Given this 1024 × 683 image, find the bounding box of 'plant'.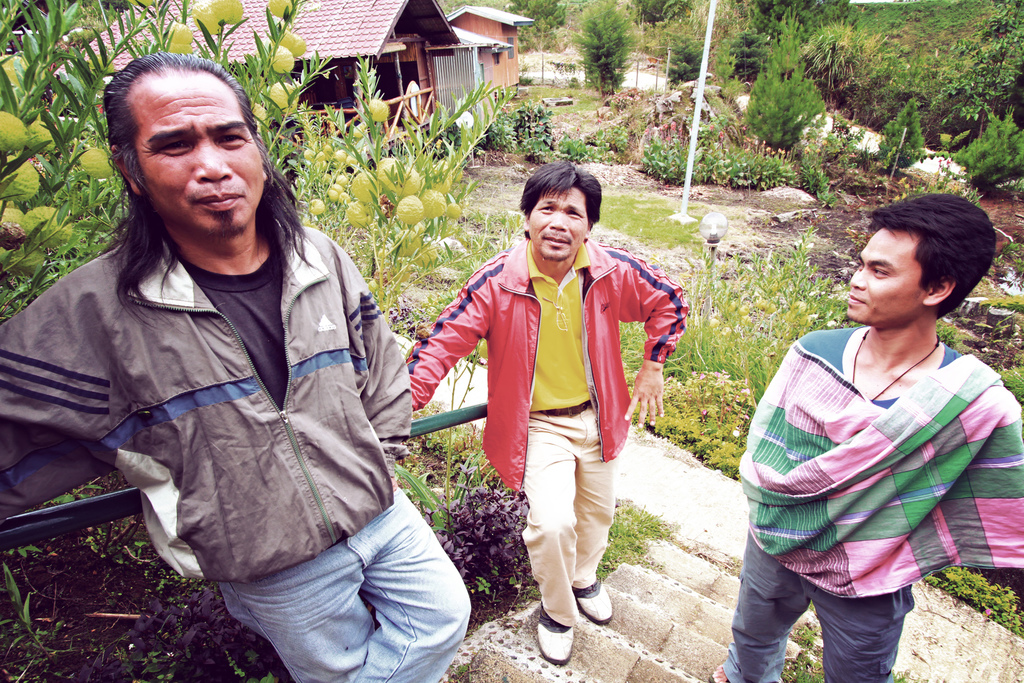
[785, 625, 817, 682].
